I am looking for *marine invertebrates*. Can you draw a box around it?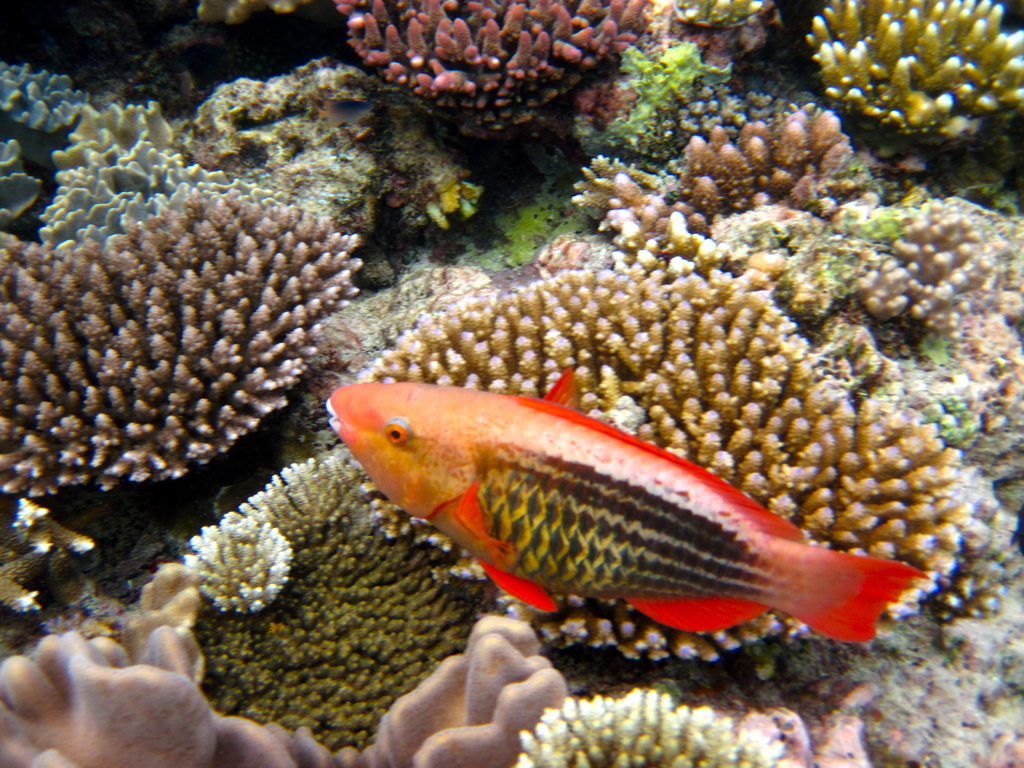
Sure, the bounding box is 170/447/566/754.
